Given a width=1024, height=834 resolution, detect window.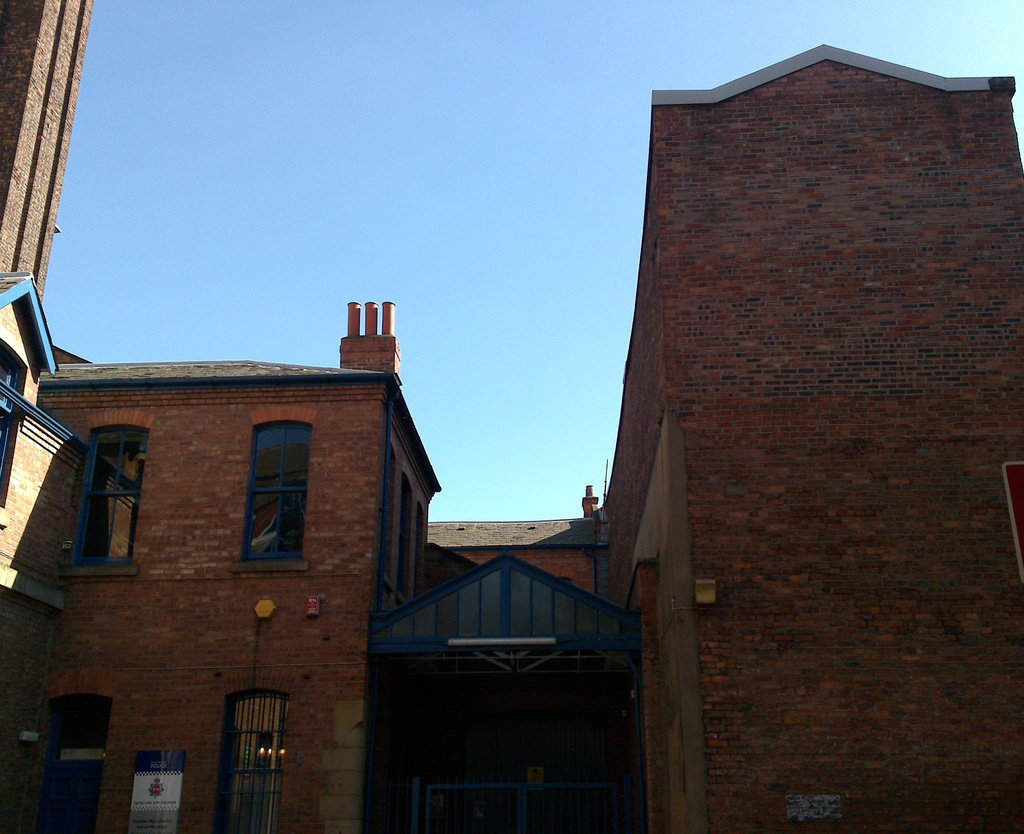
[52, 450, 131, 593].
